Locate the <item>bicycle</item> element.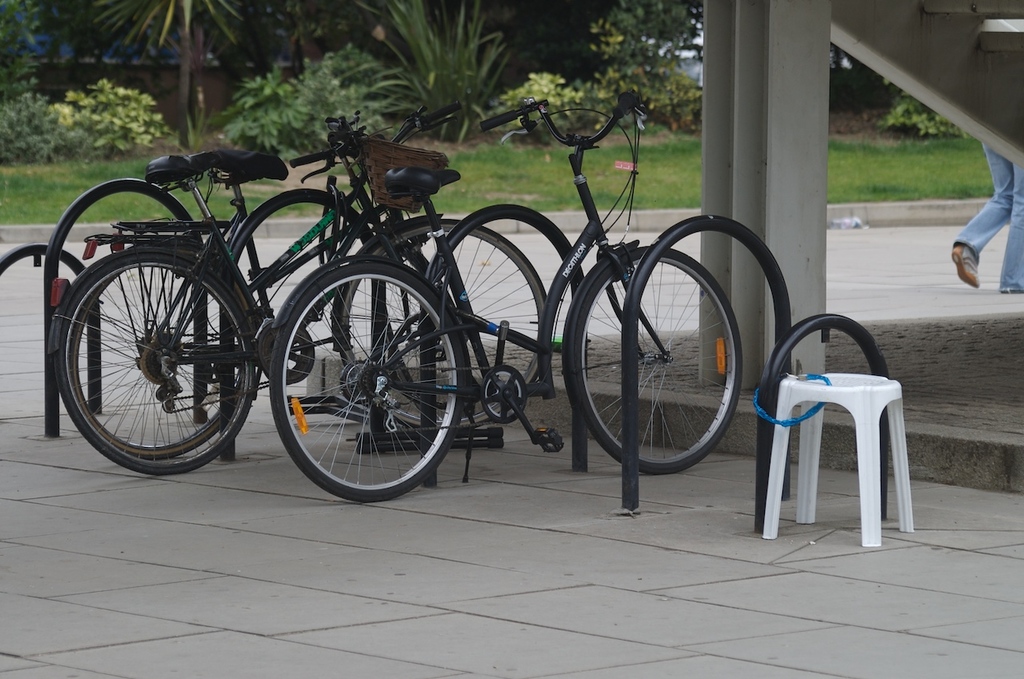
Element bbox: 3, 117, 398, 486.
